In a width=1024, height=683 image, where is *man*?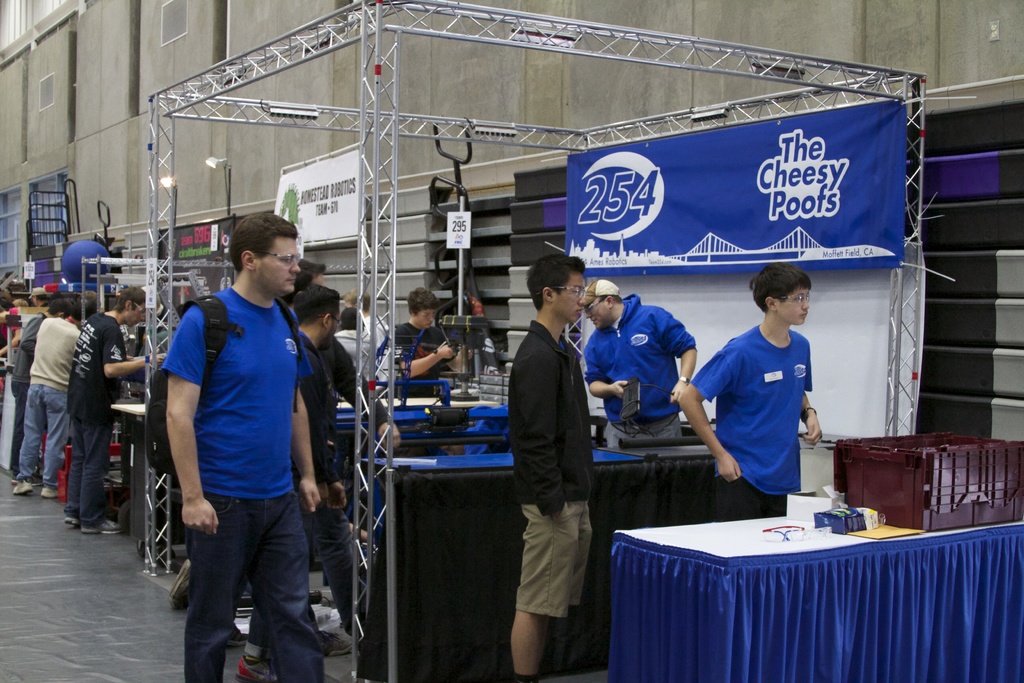
Rect(678, 264, 822, 520).
